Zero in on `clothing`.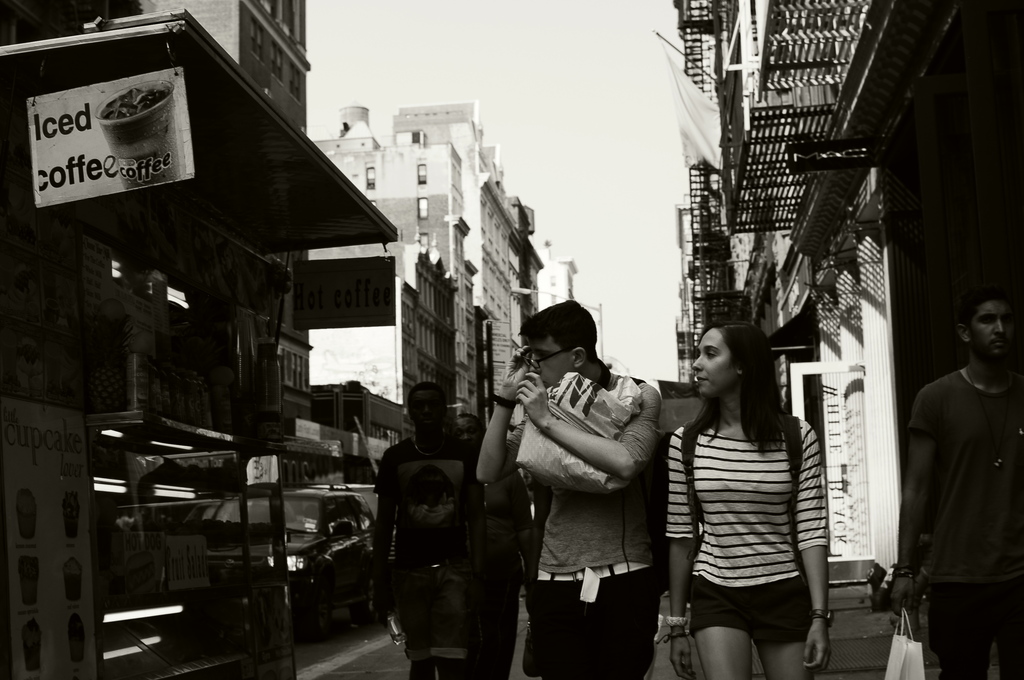
Zeroed in: locate(668, 408, 815, 642).
